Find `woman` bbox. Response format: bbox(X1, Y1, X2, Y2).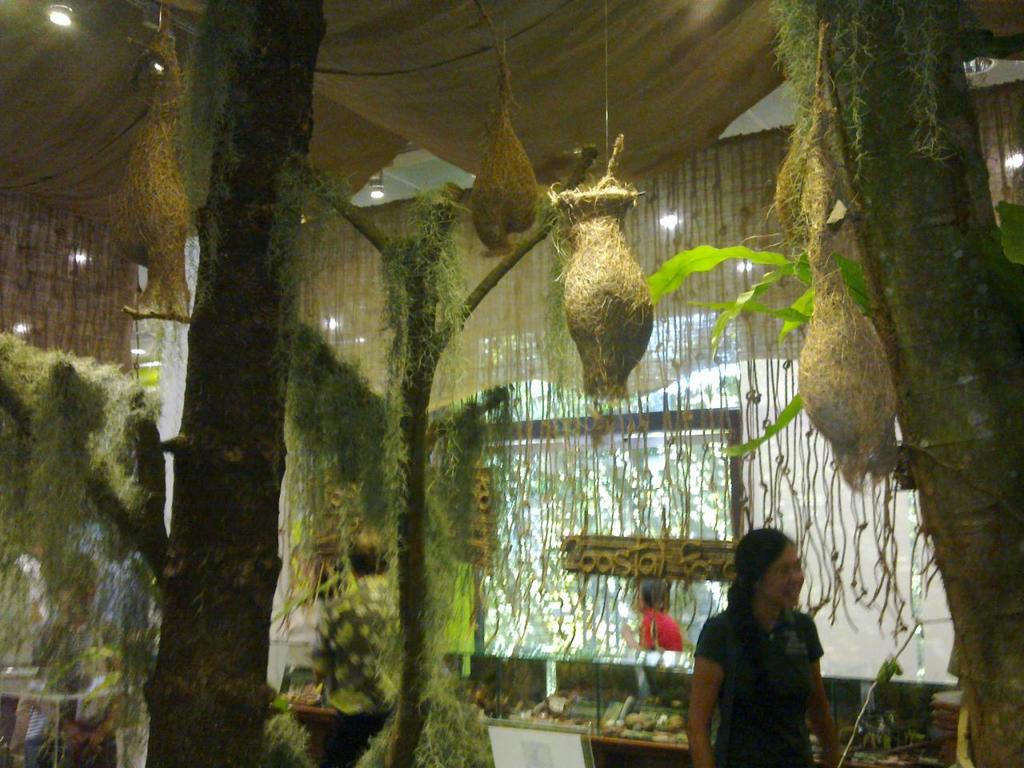
bbox(621, 577, 679, 650).
